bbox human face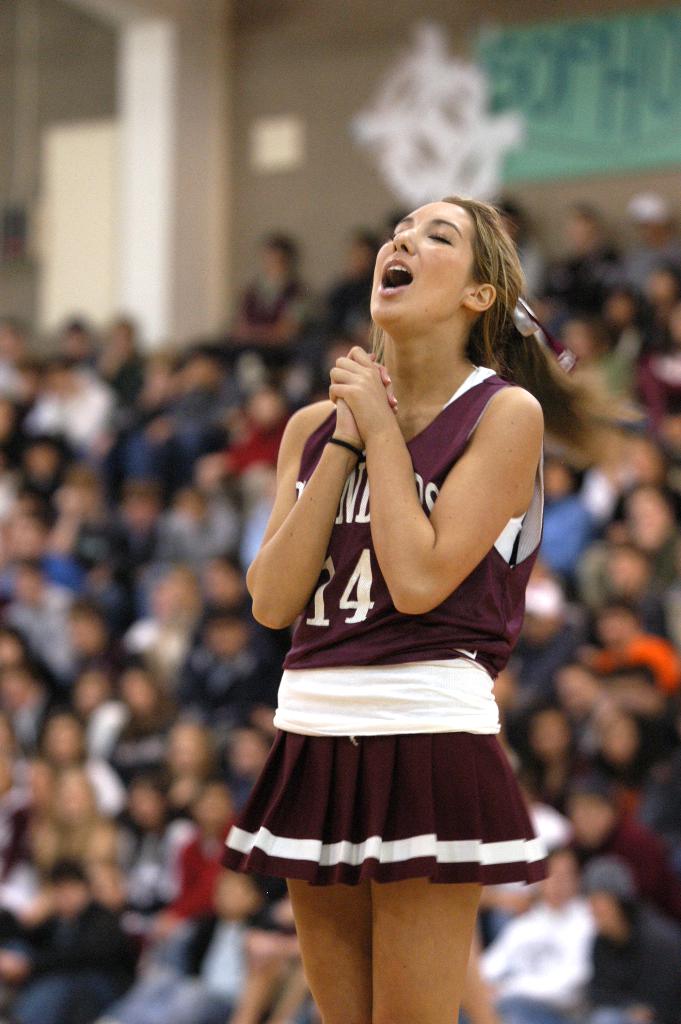
l=373, t=196, r=469, b=326
